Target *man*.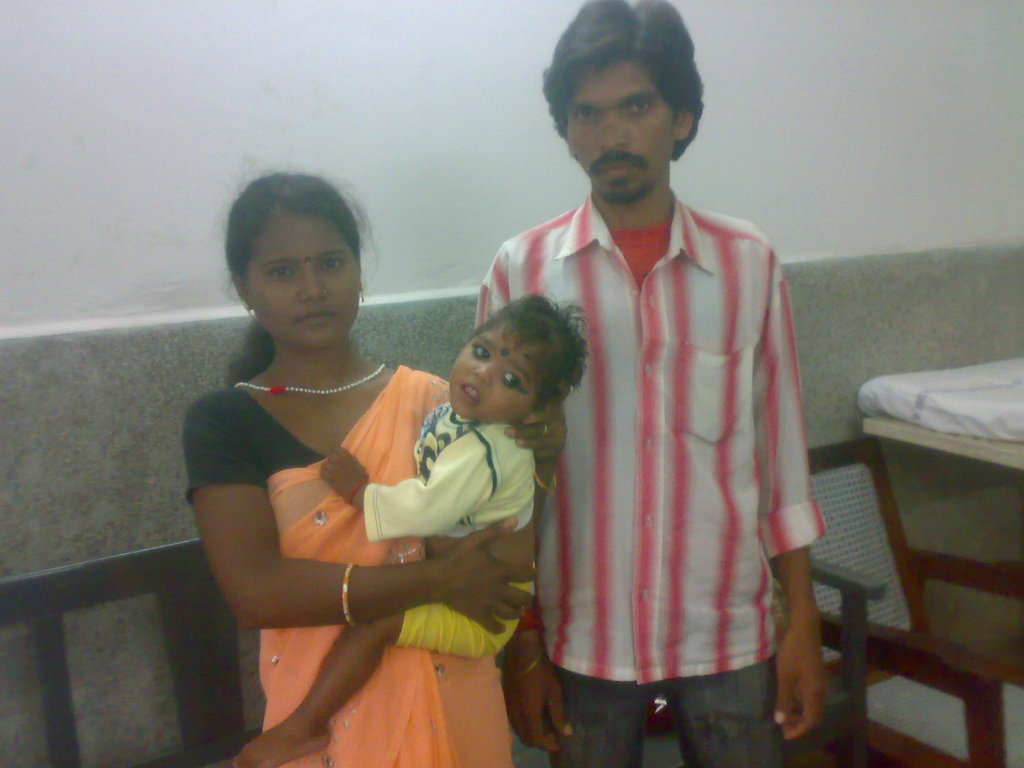
Target region: <box>479,25,835,757</box>.
